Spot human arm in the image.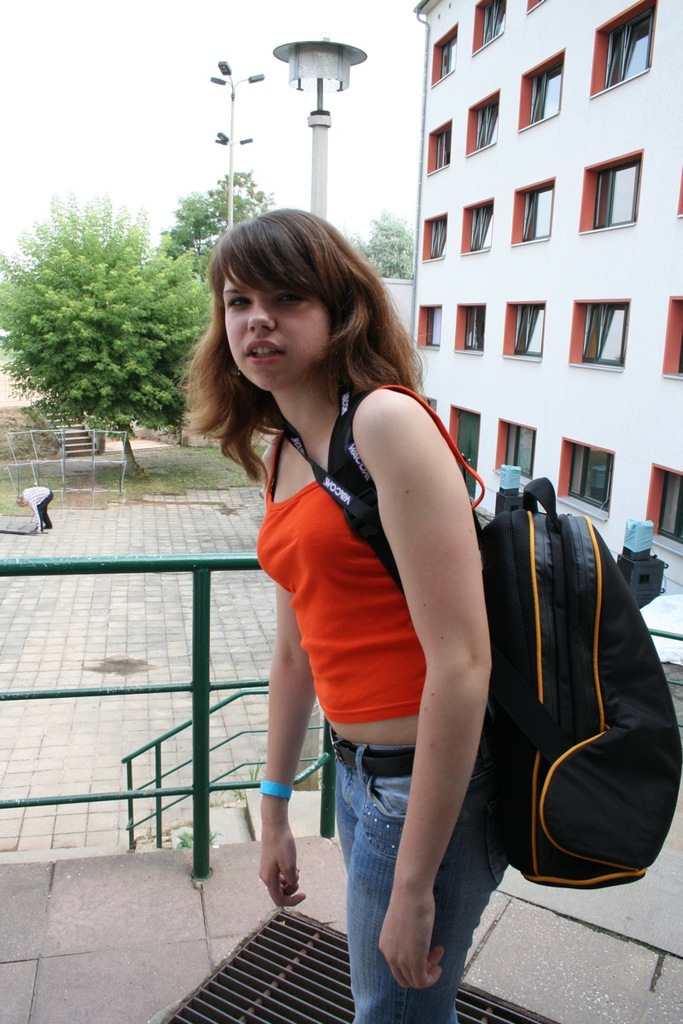
human arm found at (262,586,313,909).
